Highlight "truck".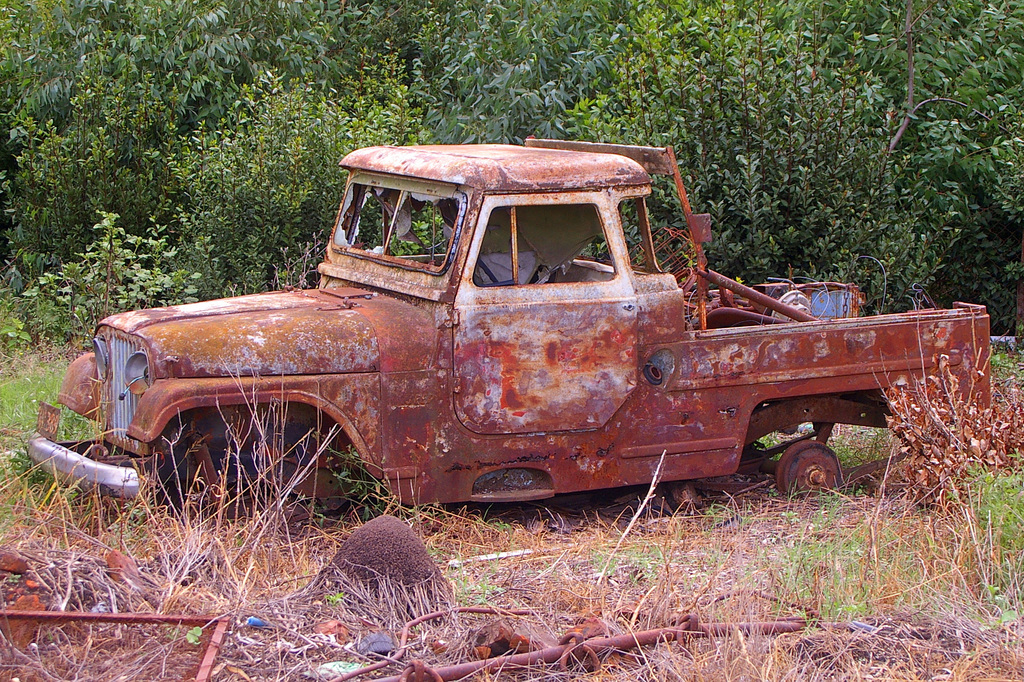
Highlighted region: (left=36, top=150, right=986, bottom=557).
